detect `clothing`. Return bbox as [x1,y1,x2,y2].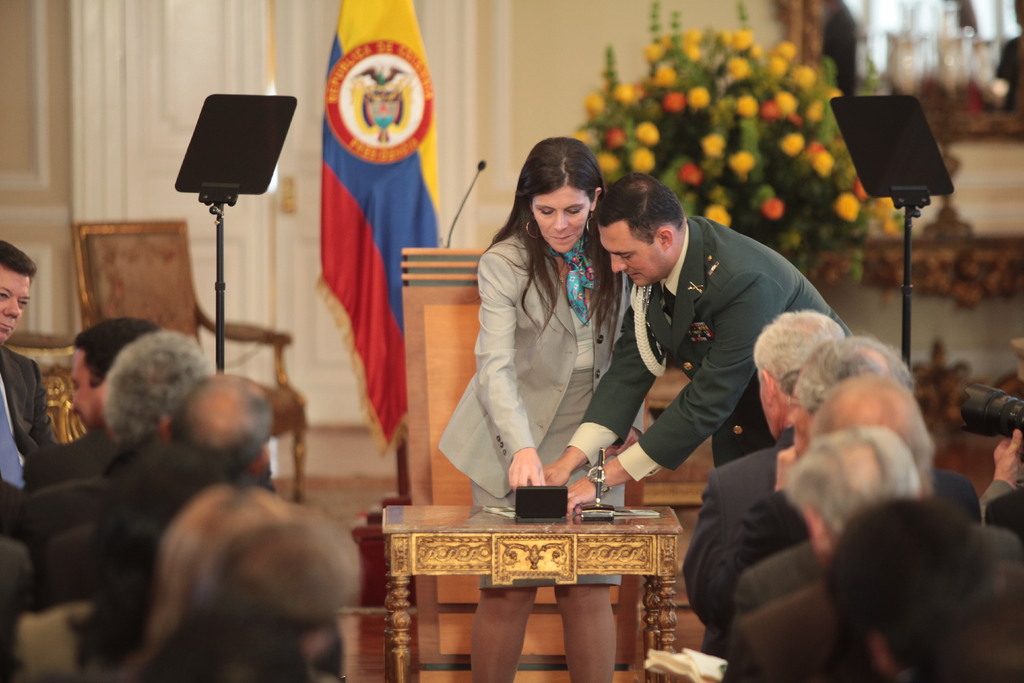
[0,344,54,488].
